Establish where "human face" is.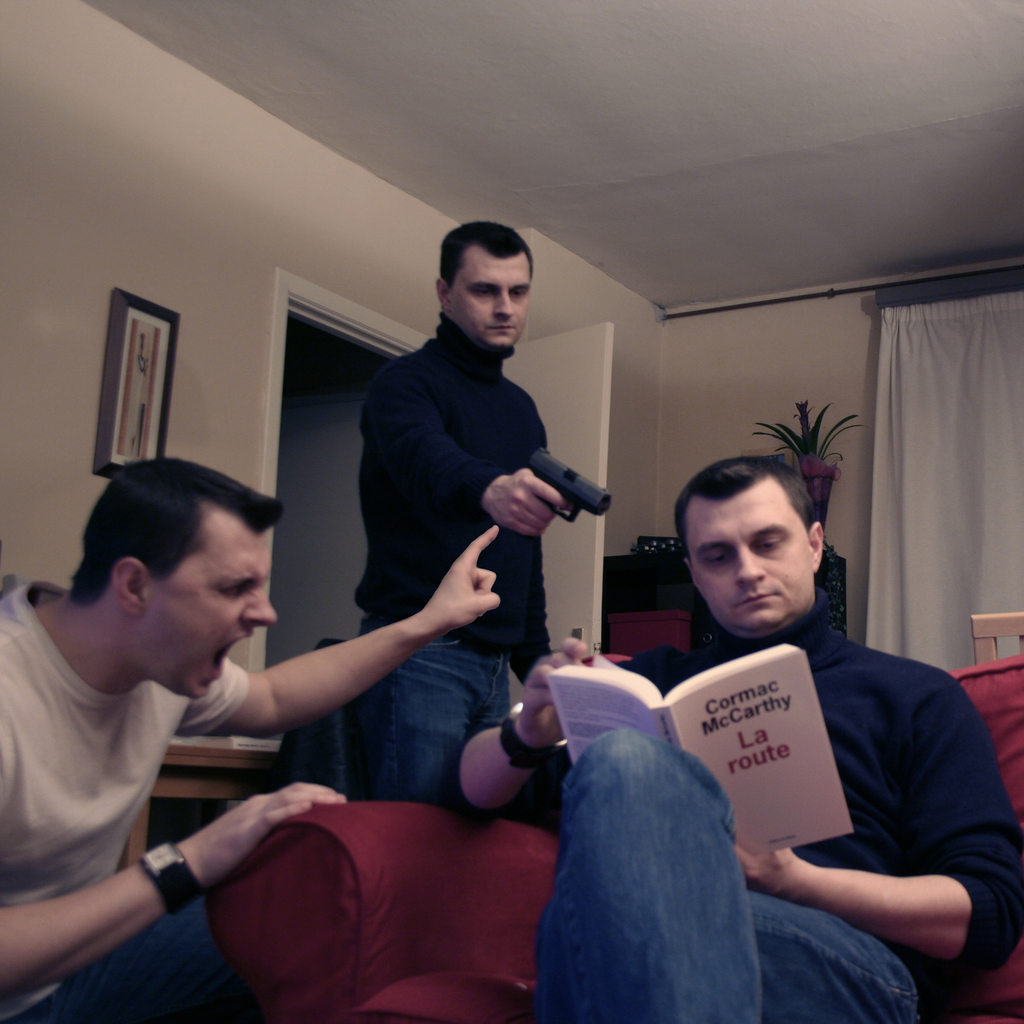
Established at pyautogui.locateOnScreen(147, 527, 277, 704).
